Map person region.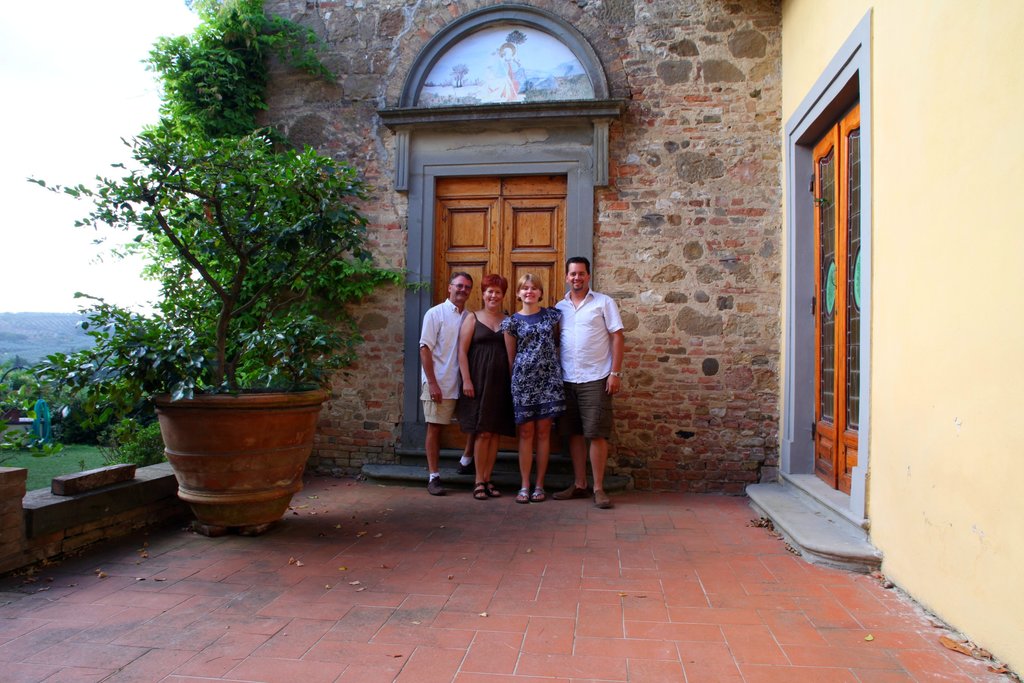
Mapped to 456/274/518/500.
